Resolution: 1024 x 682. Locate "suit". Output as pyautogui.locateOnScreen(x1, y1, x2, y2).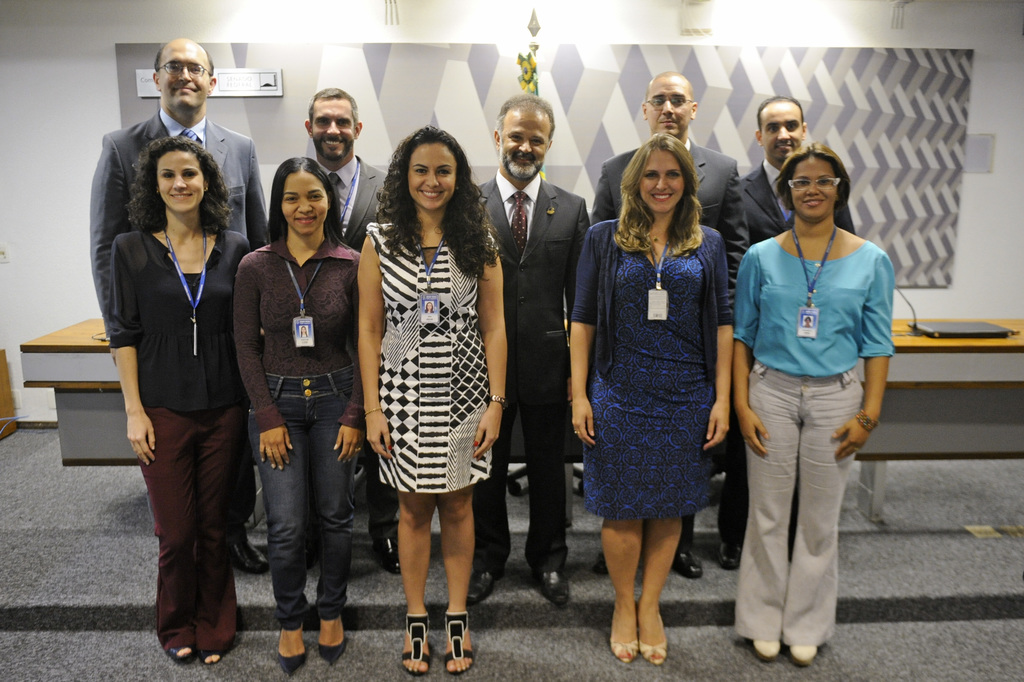
pyautogui.locateOnScreen(316, 156, 398, 542).
